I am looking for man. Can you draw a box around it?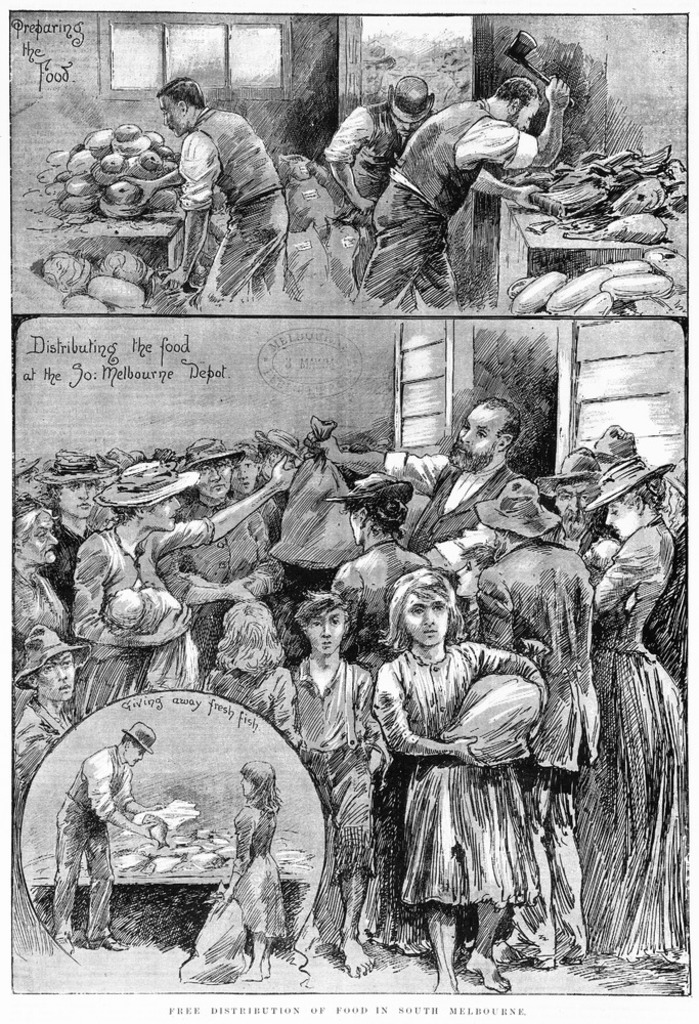
Sure, the bounding box is x1=33, y1=443, x2=97, y2=612.
